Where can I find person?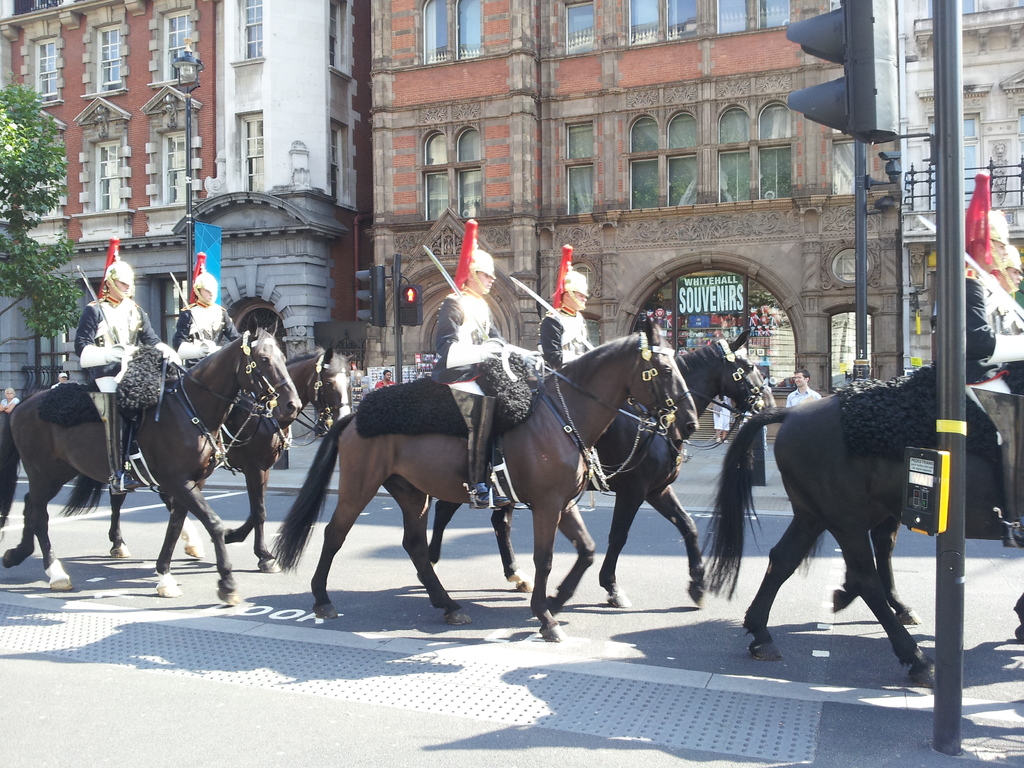
You can find it at [x1=50, y1=373, x2=70, y2=388].
